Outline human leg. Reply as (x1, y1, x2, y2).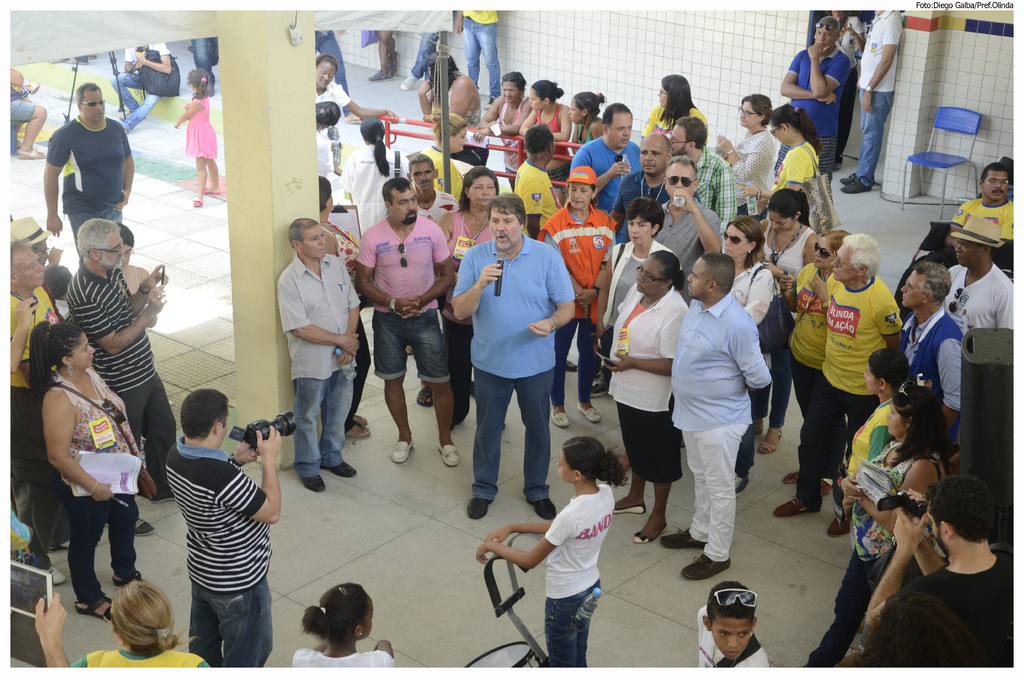
(401, 33, 438, 87).
